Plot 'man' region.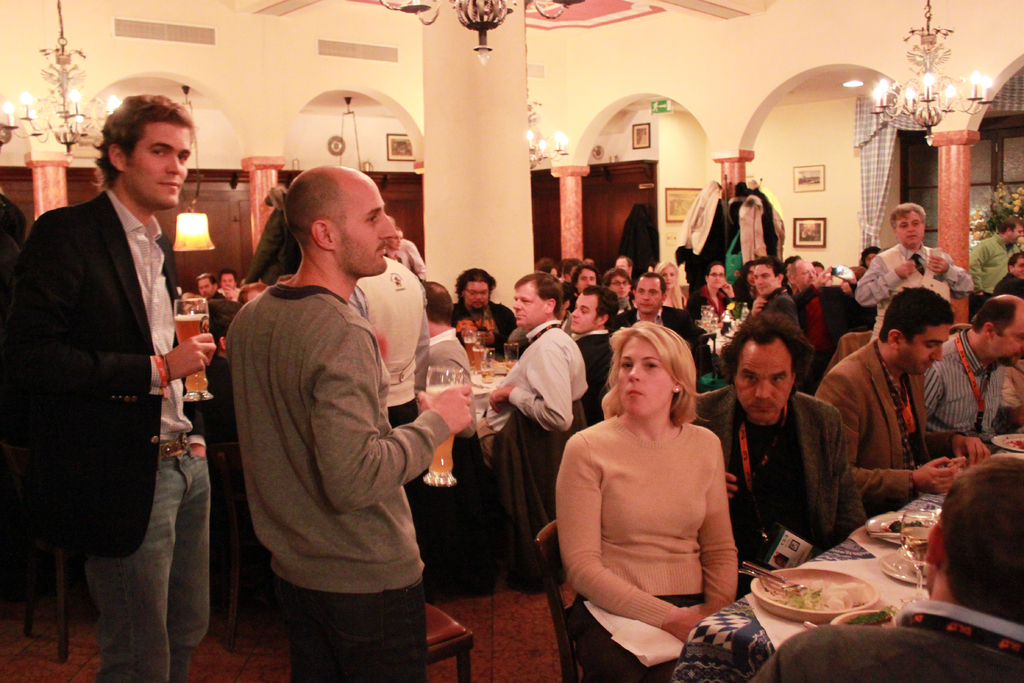
Plotted at bbox=[614, 251, 634, 274].
